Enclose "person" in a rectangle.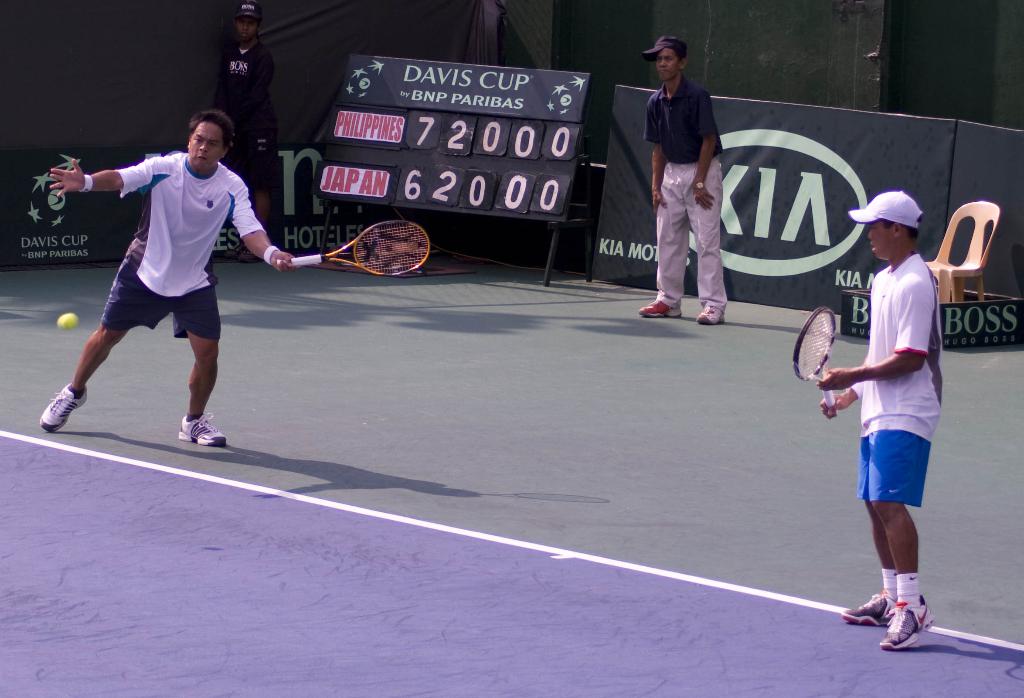
region(36, 111, 294, 450).
